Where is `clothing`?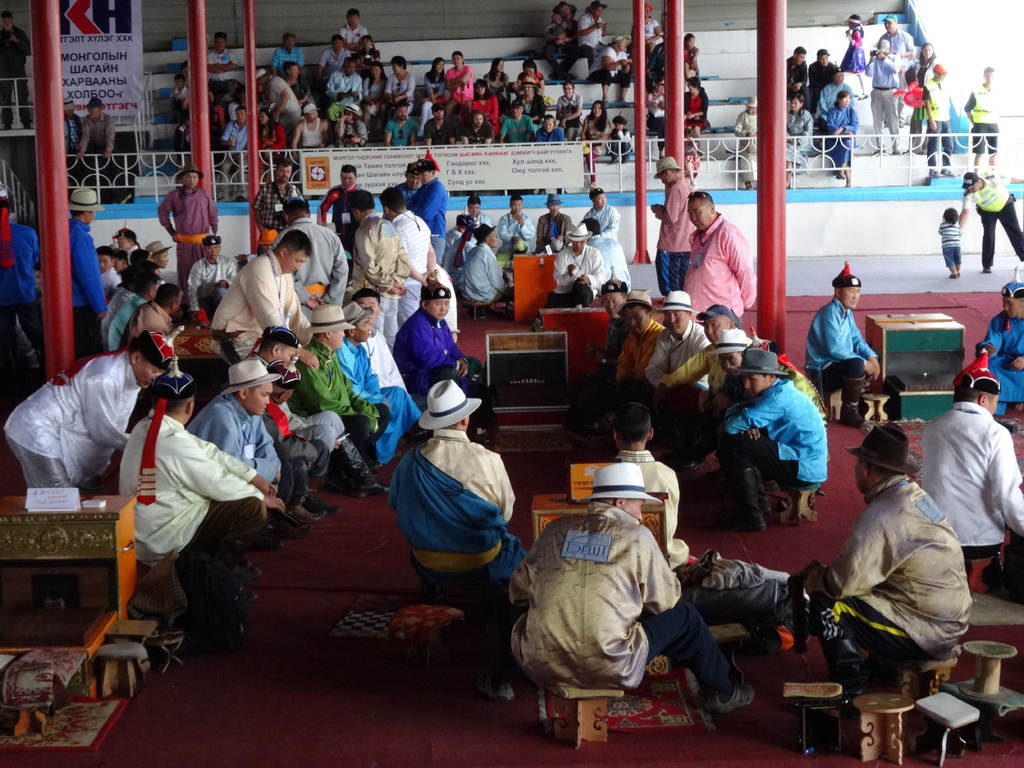
{"x1": 522, "y1": 487, "x2": 731, "y2": 696}.
